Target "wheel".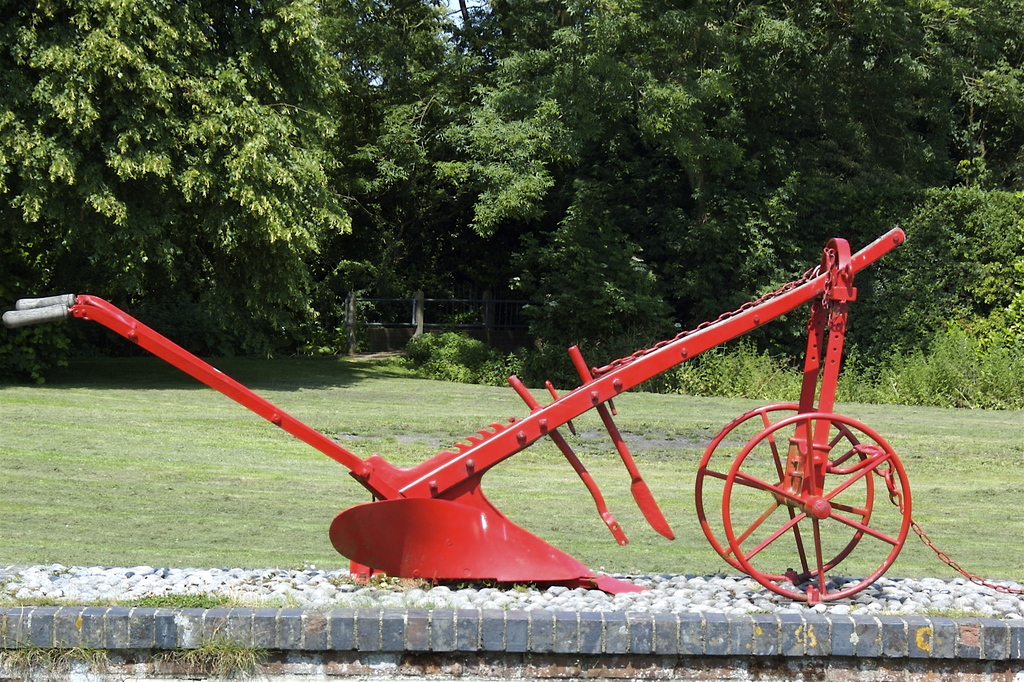
Target region: (694, 398, 876, 581).
